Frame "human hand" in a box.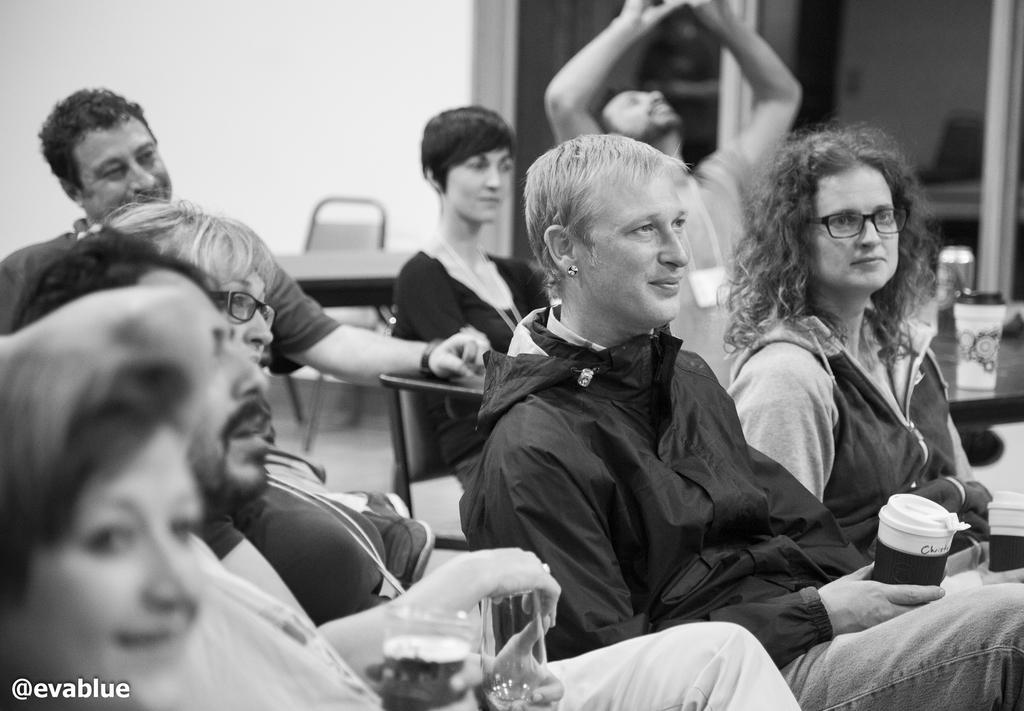
box(491, 612, 566, 710).
